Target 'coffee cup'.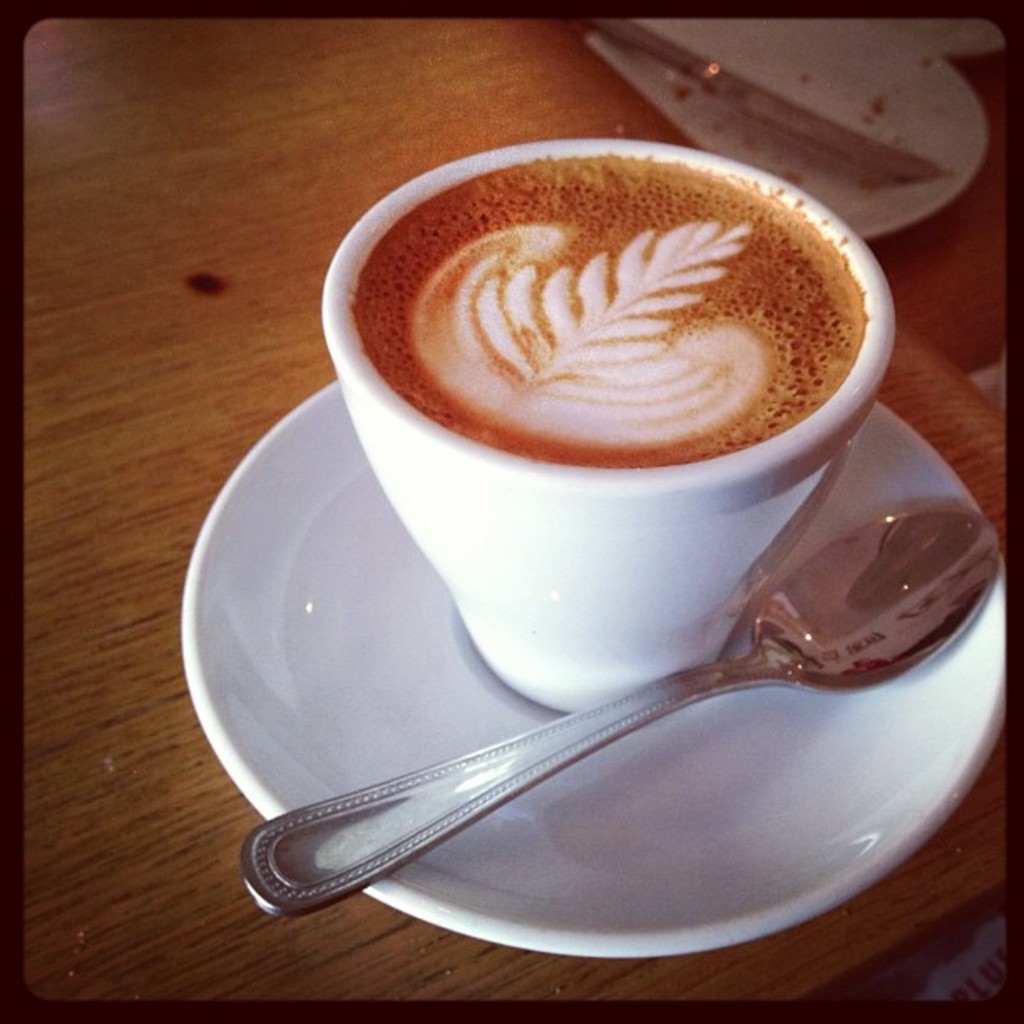
Target region: rect(318, 139, 895, 714).
